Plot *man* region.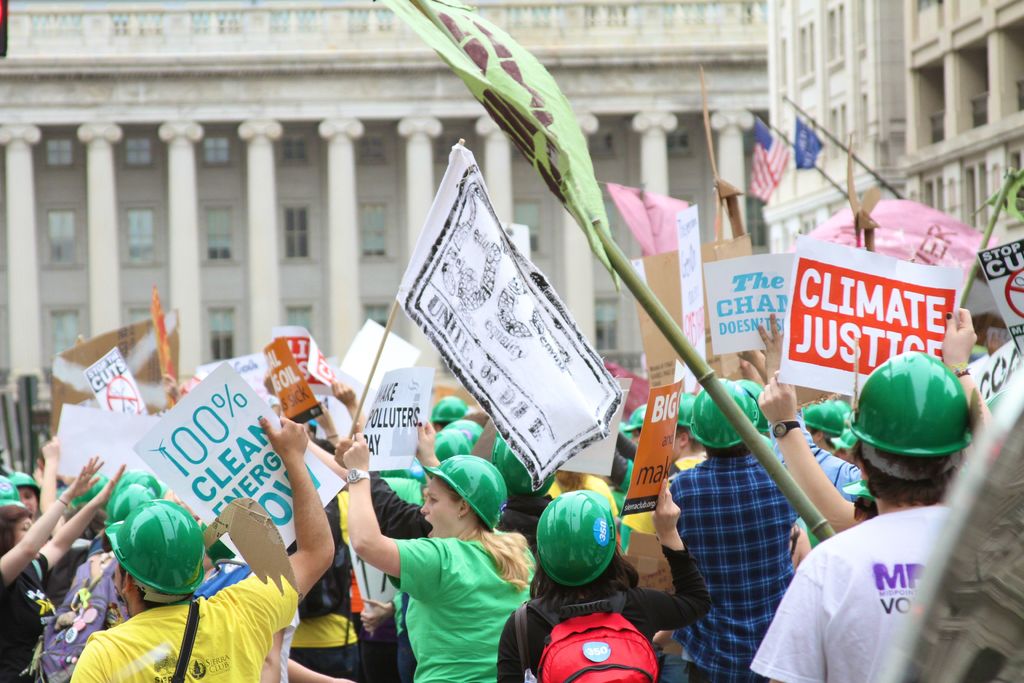
Plotted at 668/378/796/682.
